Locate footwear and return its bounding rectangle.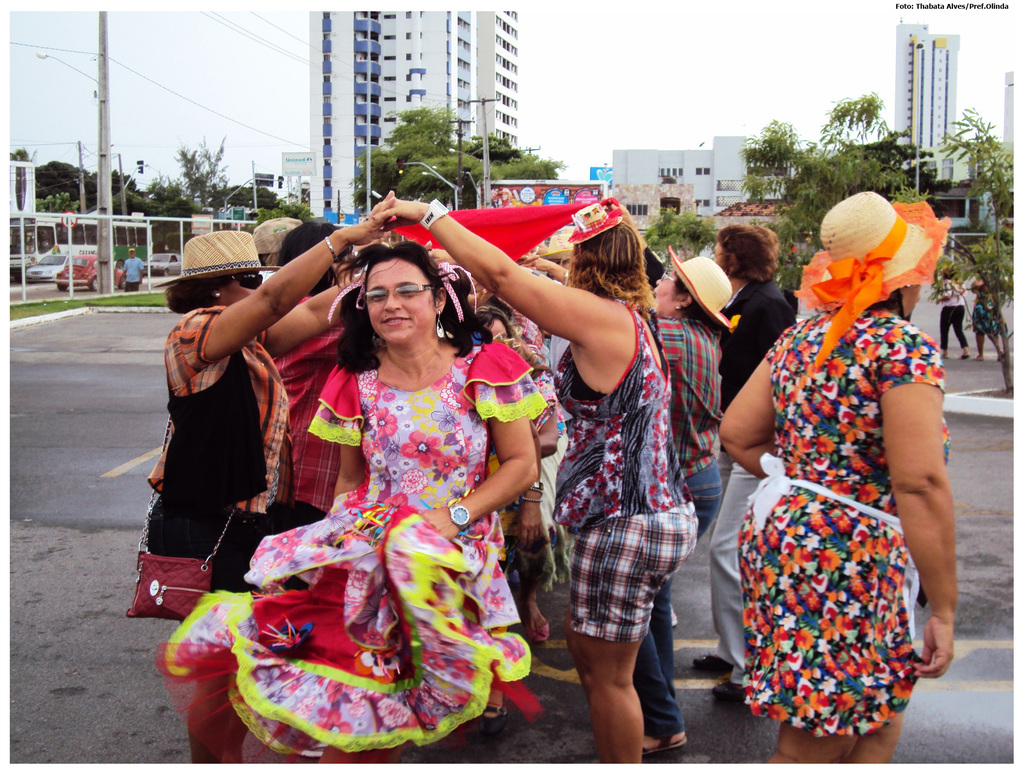
bbox=(714, 678, 749, 704).
